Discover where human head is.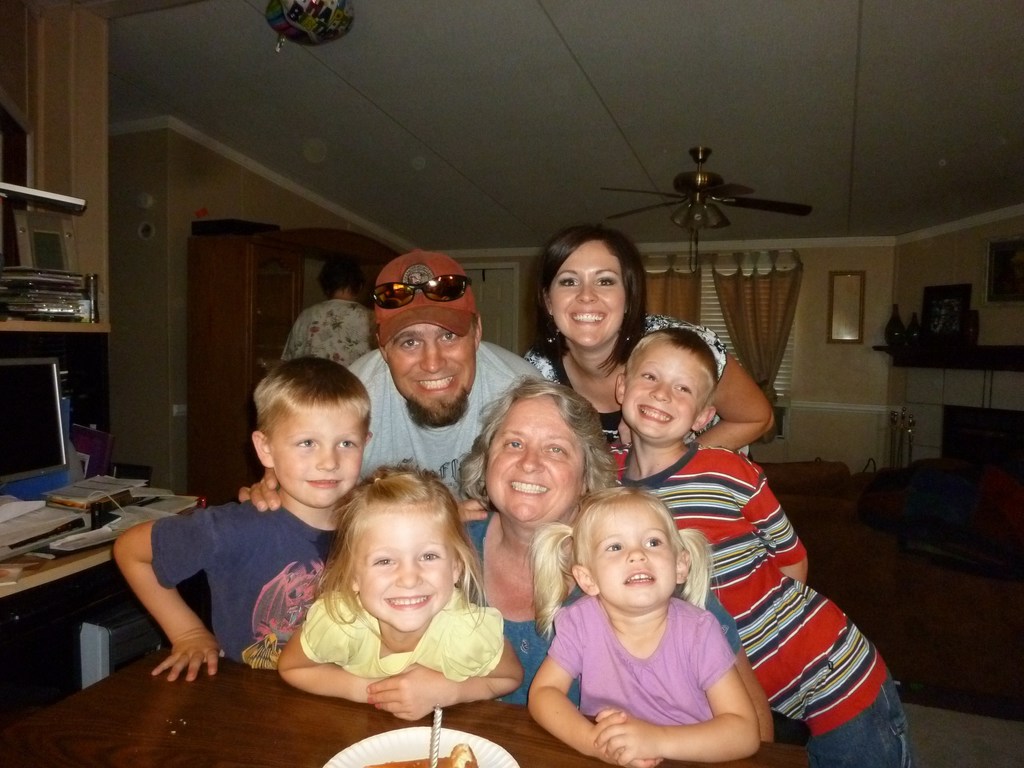
Discovered at 573, 490, 694, 616.
